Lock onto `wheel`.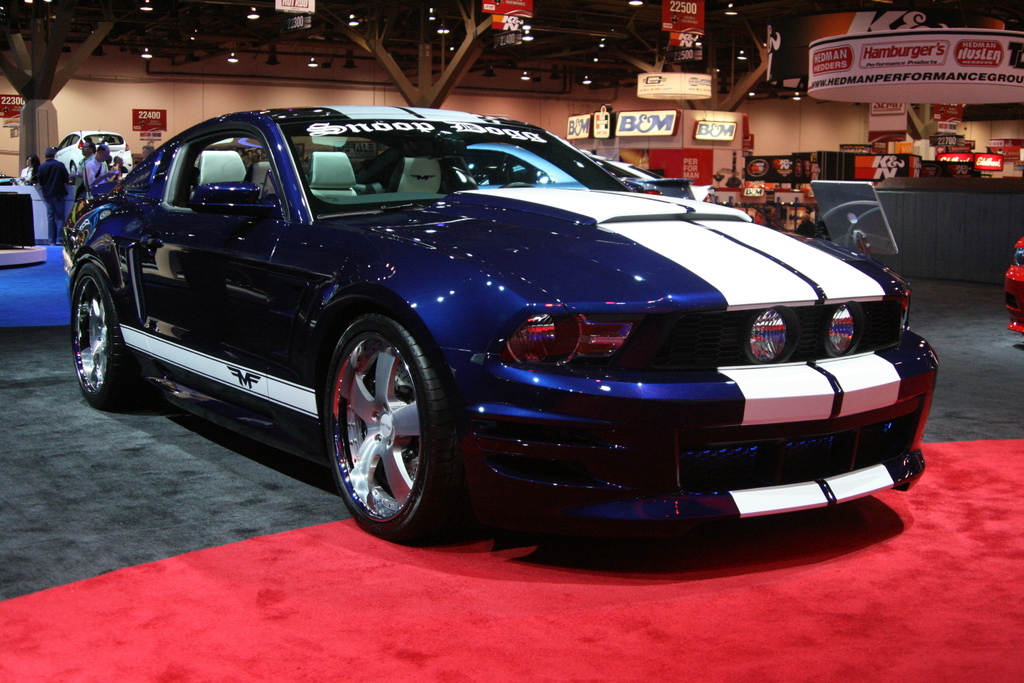
Locked: 72:162:77:173.
